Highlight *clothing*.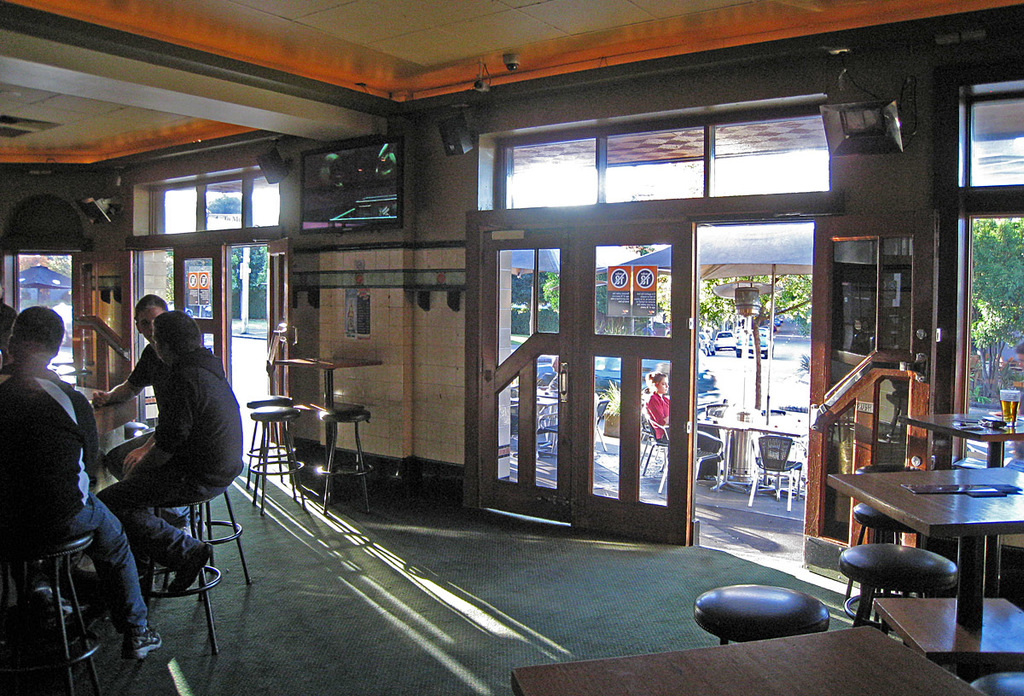
Highlighted region: <region>649, 383, 678, 428</region>.
